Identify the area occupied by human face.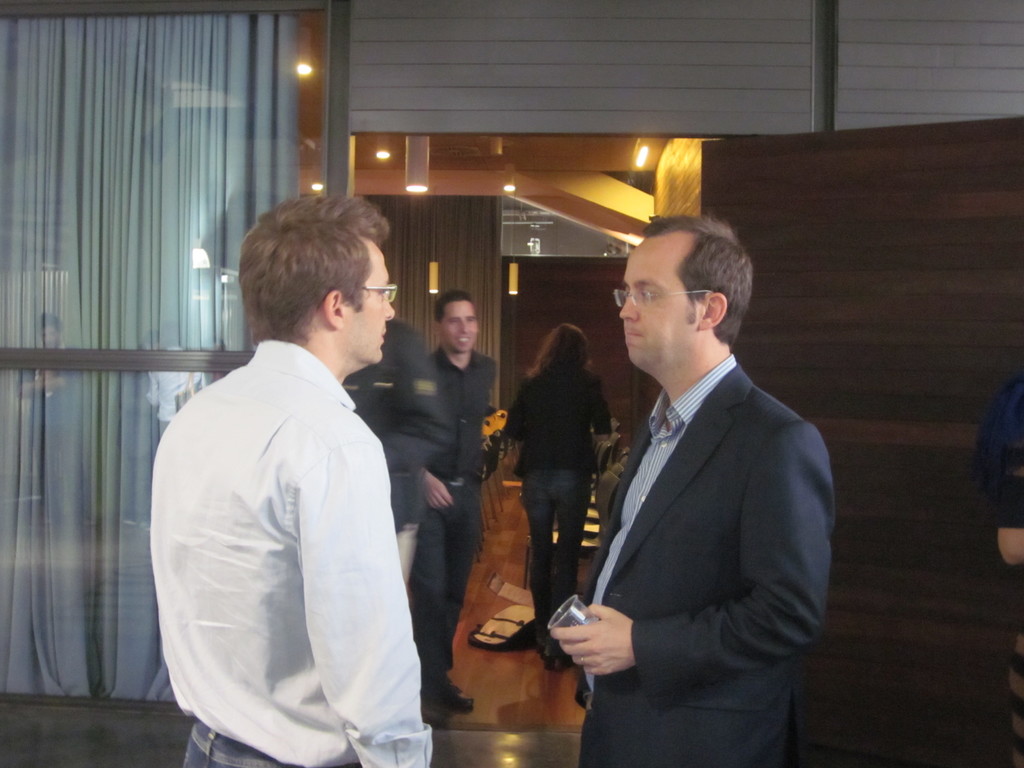
Area: [616, 239, 701, 371].
